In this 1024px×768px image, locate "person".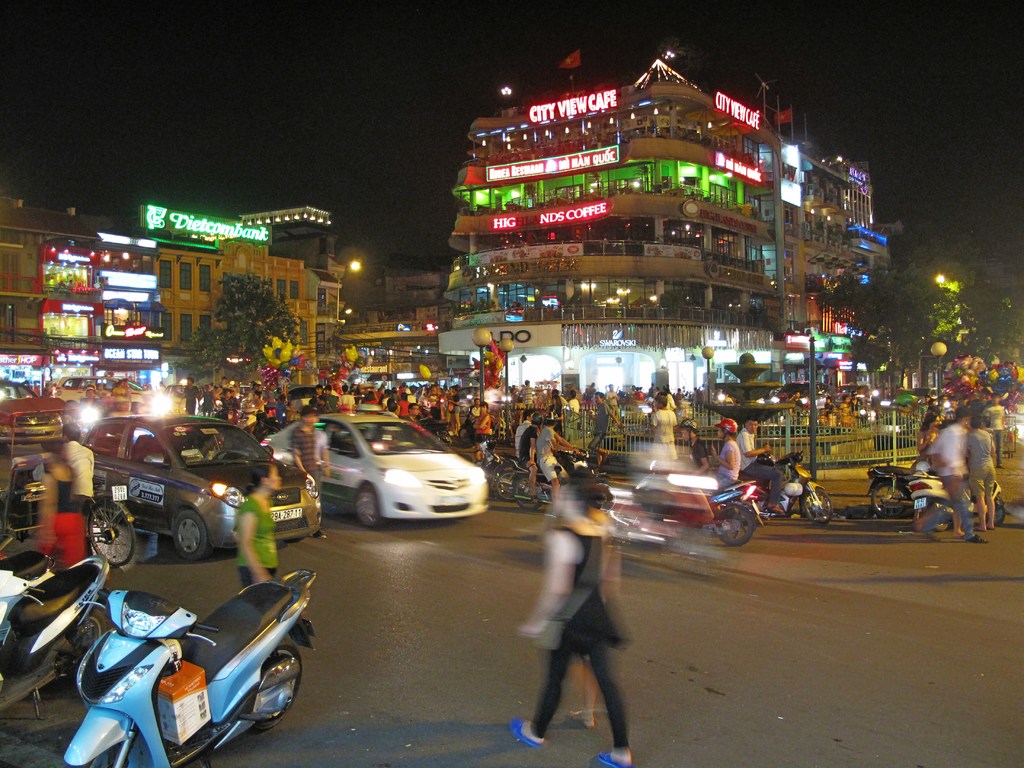
Bounding box: rect(532, 422, 586, 507).
